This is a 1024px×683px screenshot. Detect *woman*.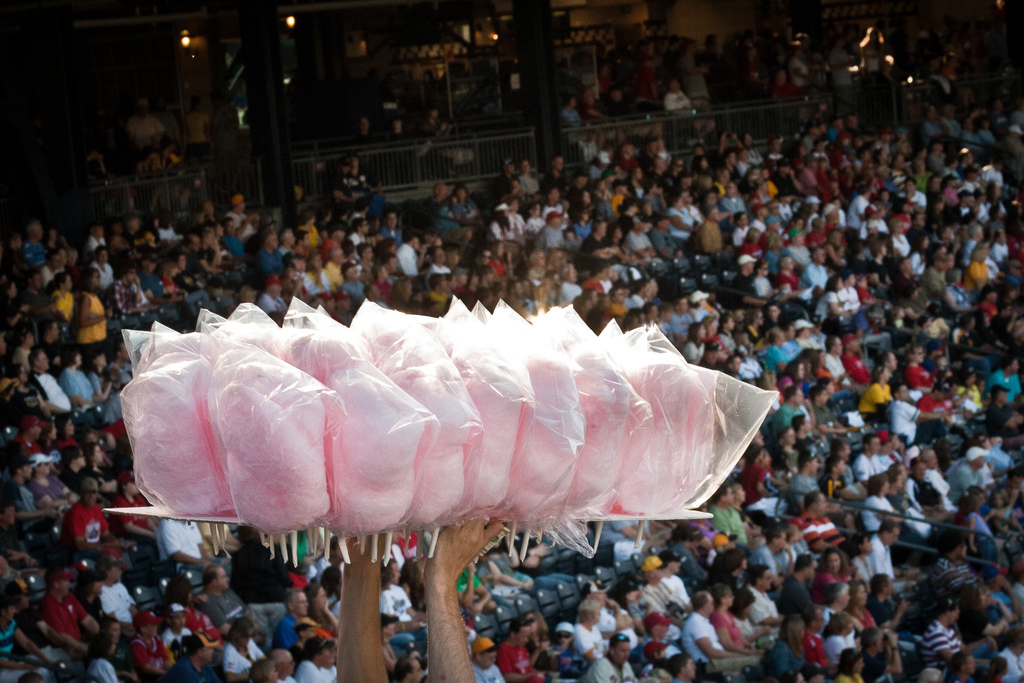
rect(958, 366, 980, 403).
